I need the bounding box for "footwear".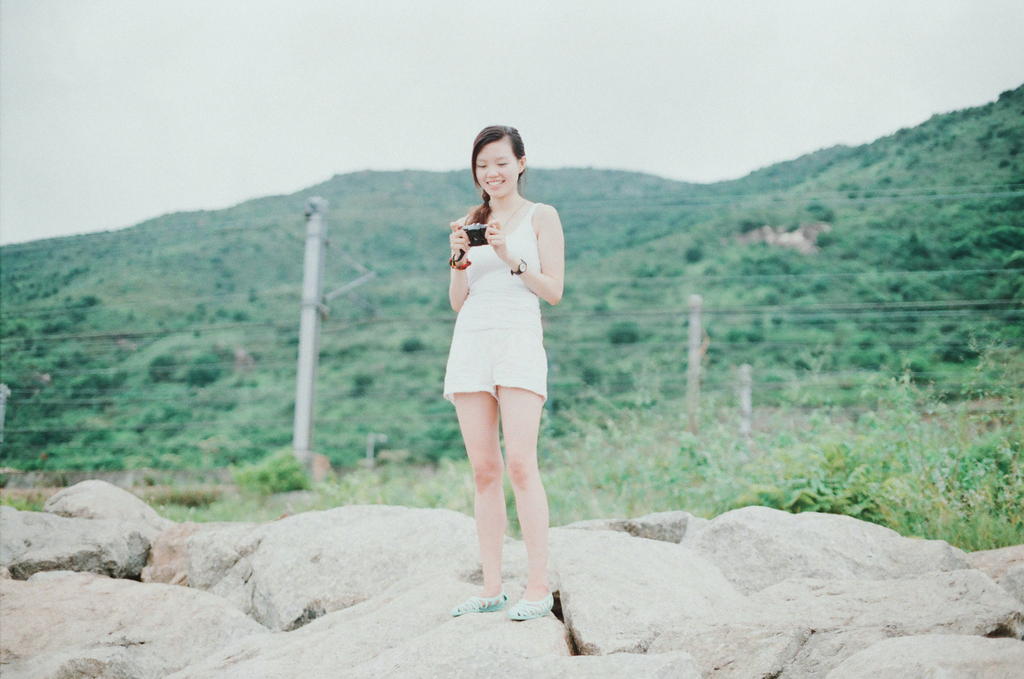
Here it is: box(449, 595, 502, 612).
